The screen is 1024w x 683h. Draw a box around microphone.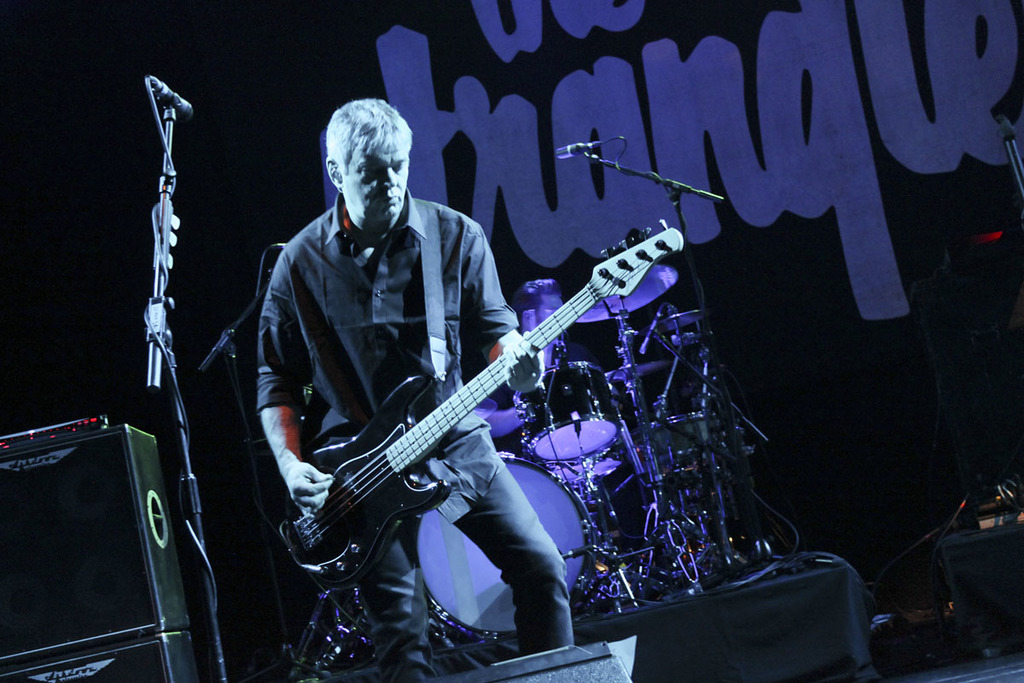
region(556, 141, 590, 161).
